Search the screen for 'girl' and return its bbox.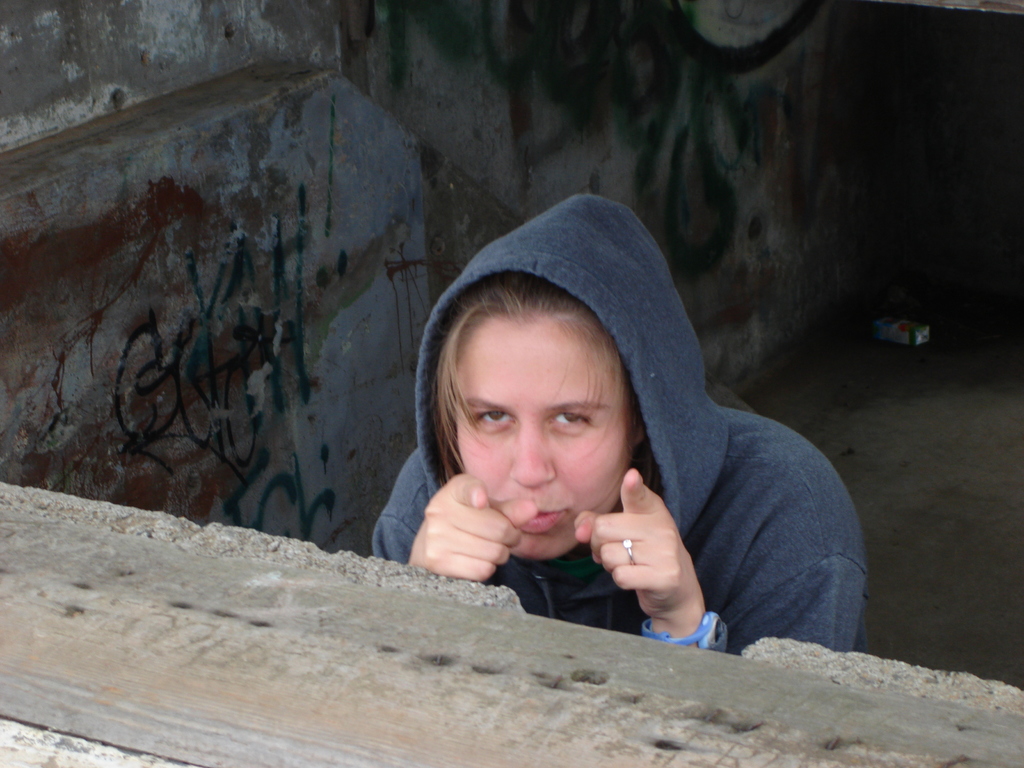
Found: rect(371, 191, 867, 656).
